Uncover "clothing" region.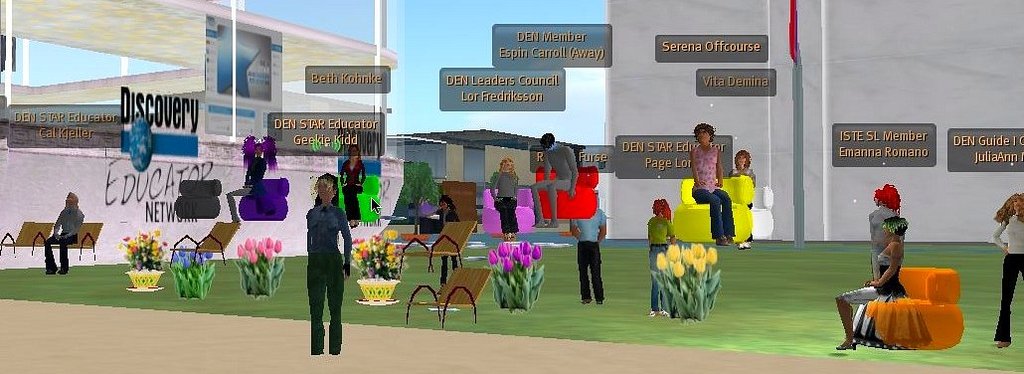
Uncovered: Rect(732, 166, 755, 238).
